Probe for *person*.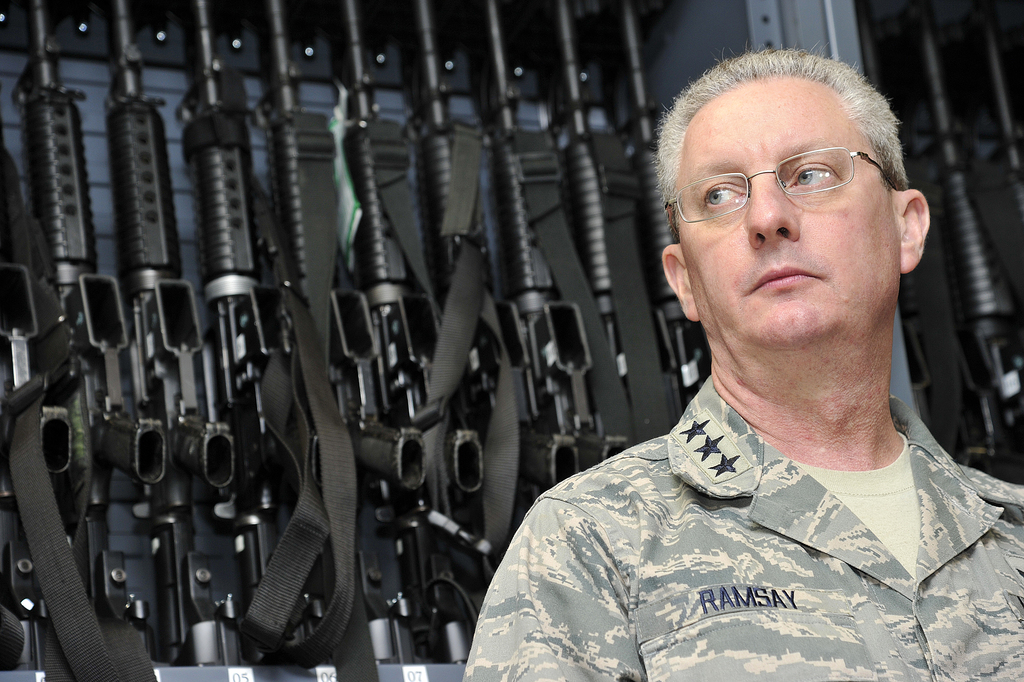
Probe result: BBox(461, 43, 1023, 681).
